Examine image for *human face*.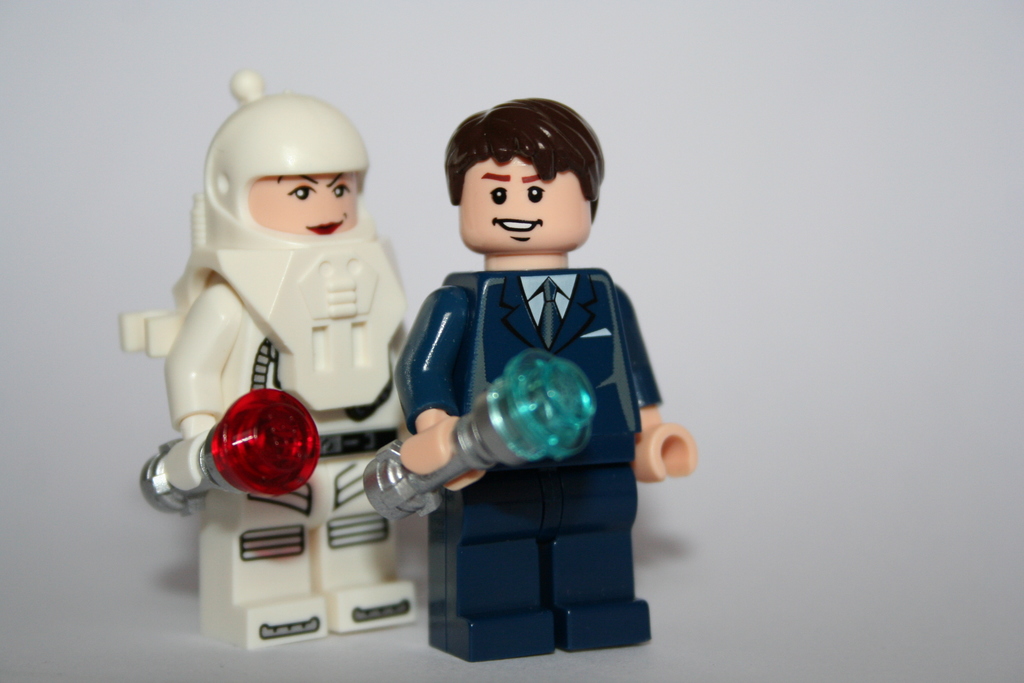
Examination result: [458, 155, 593, 258].
